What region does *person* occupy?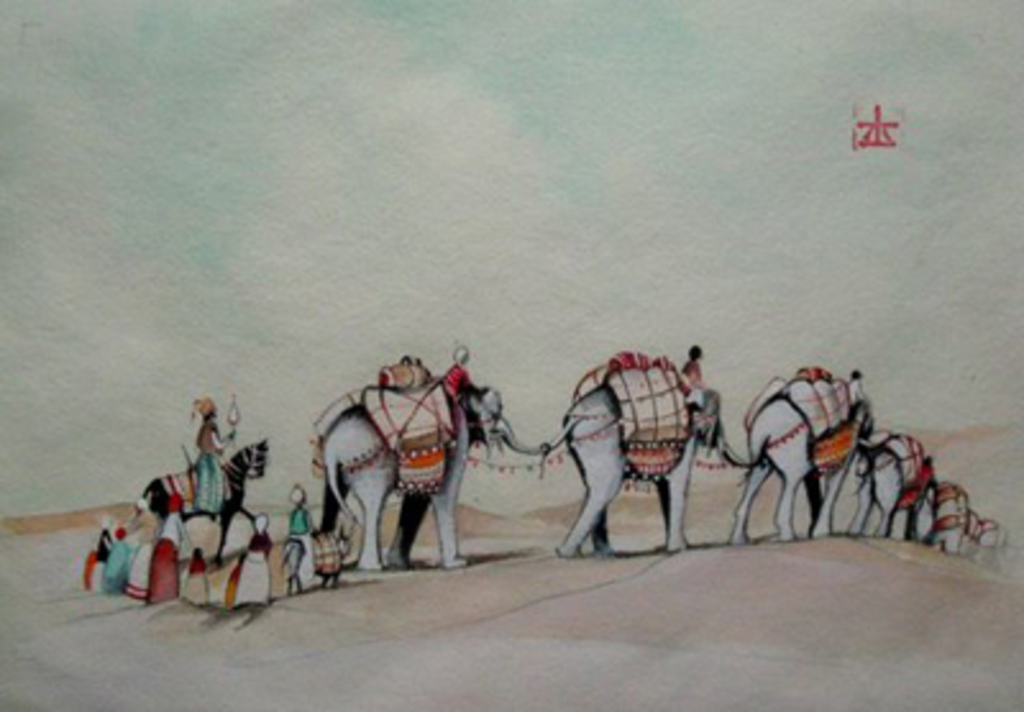
[92,517,108,556].
